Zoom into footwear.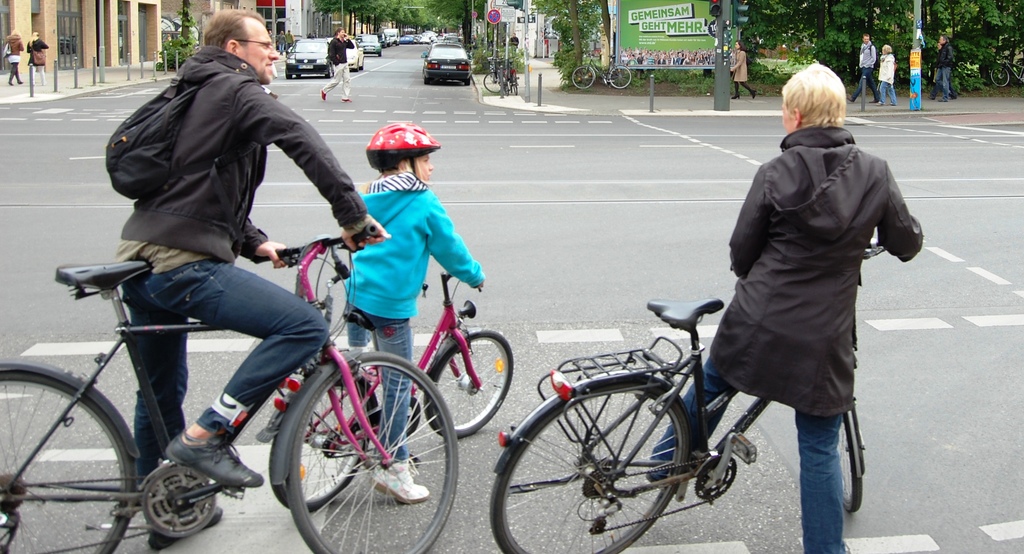
Zoom target: (940, 99, 948, 106).
